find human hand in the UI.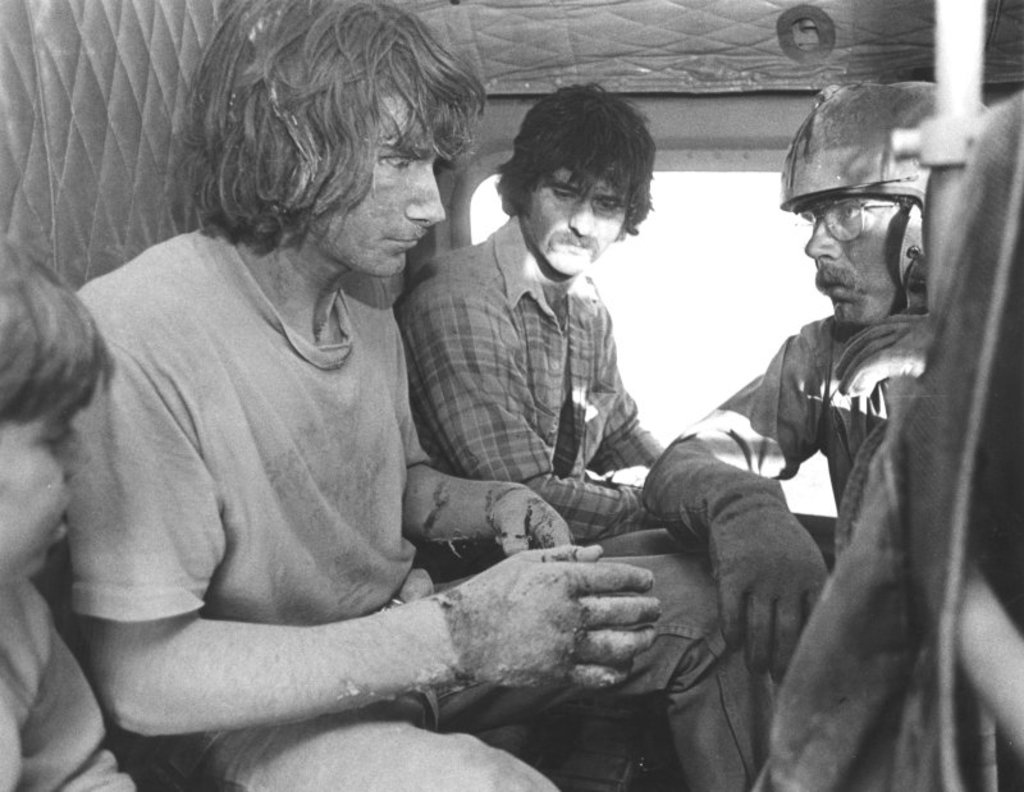
UI element at x1=710 y1=493 x2=832 y2=687.
